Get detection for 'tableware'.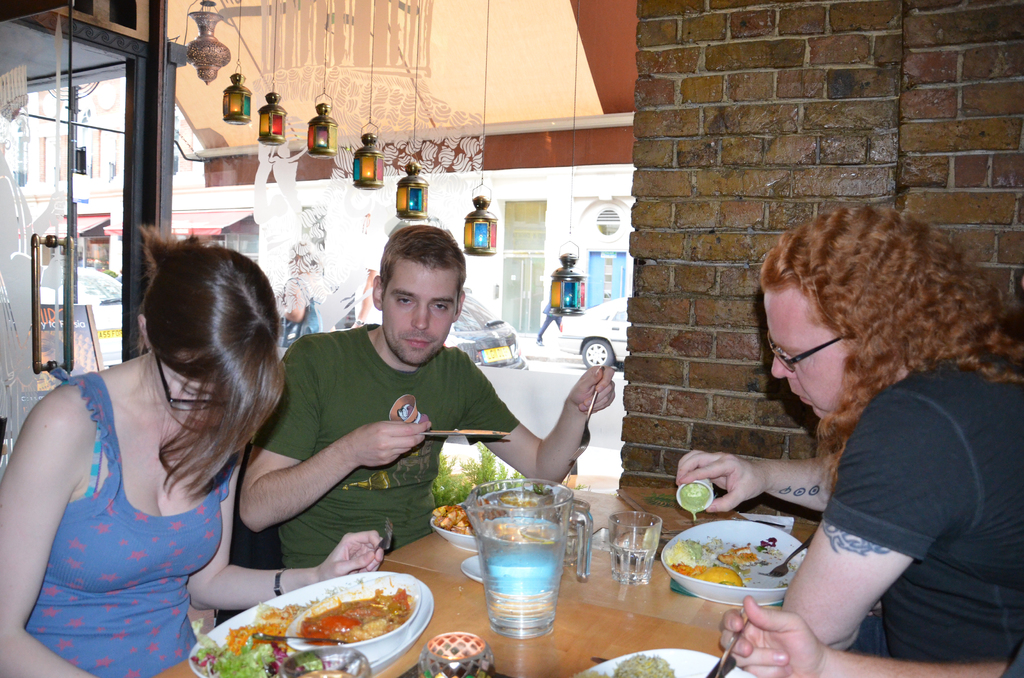
Detection: detection(419, 426, 509, 437).
